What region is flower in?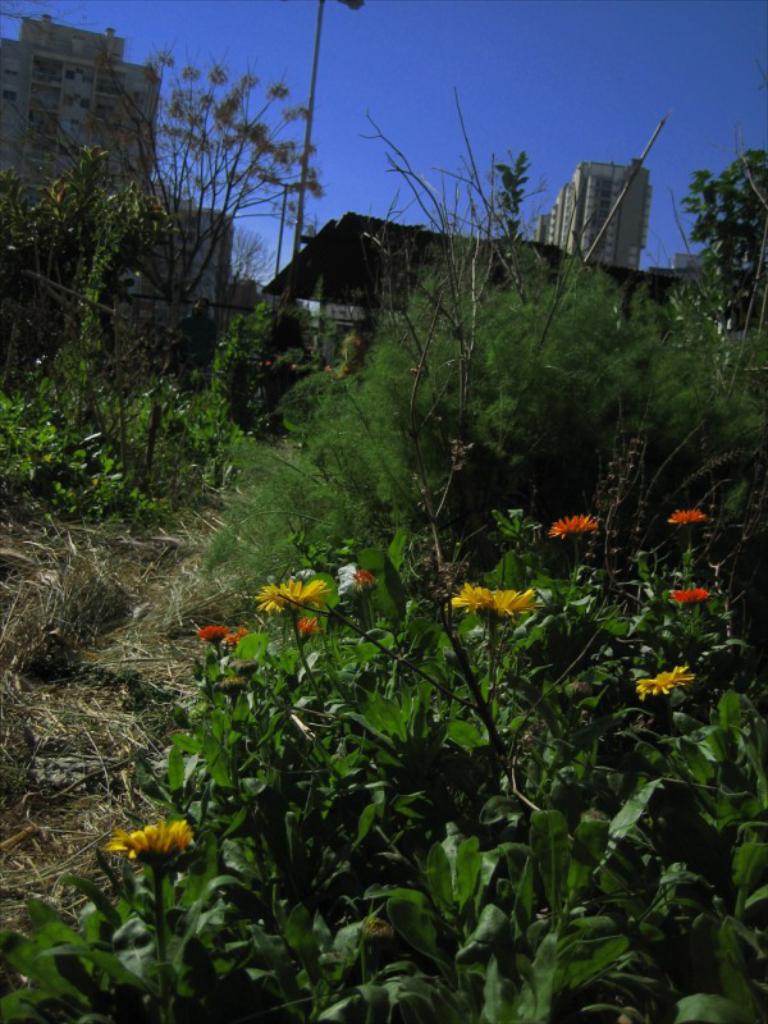
left=667, top=584, right=717, bottom=607.
